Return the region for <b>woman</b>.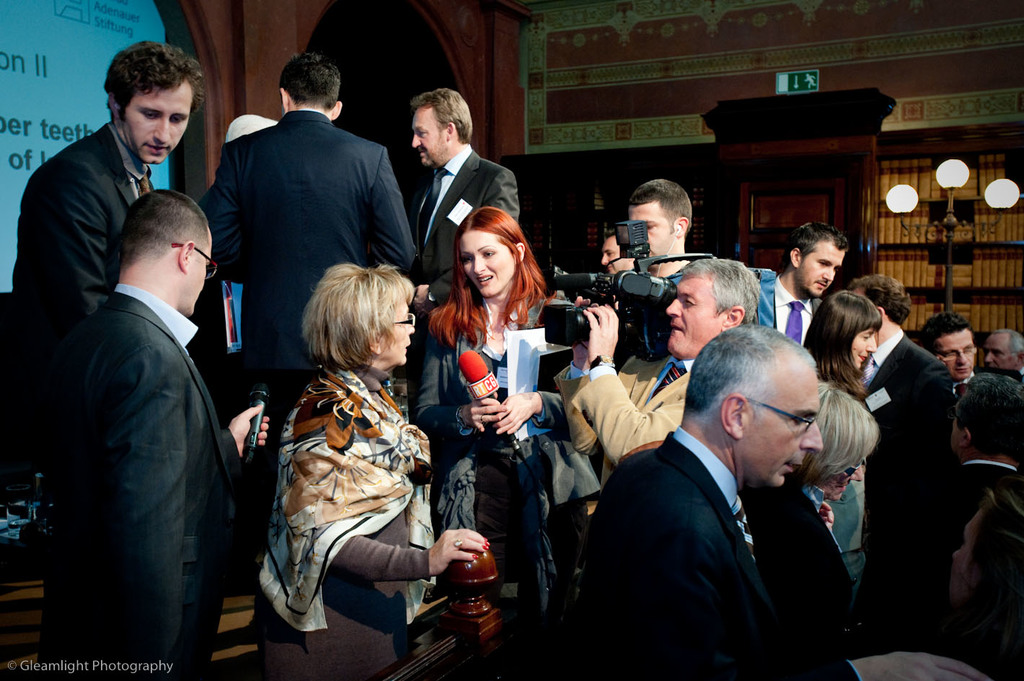
(243,256,493,680).
